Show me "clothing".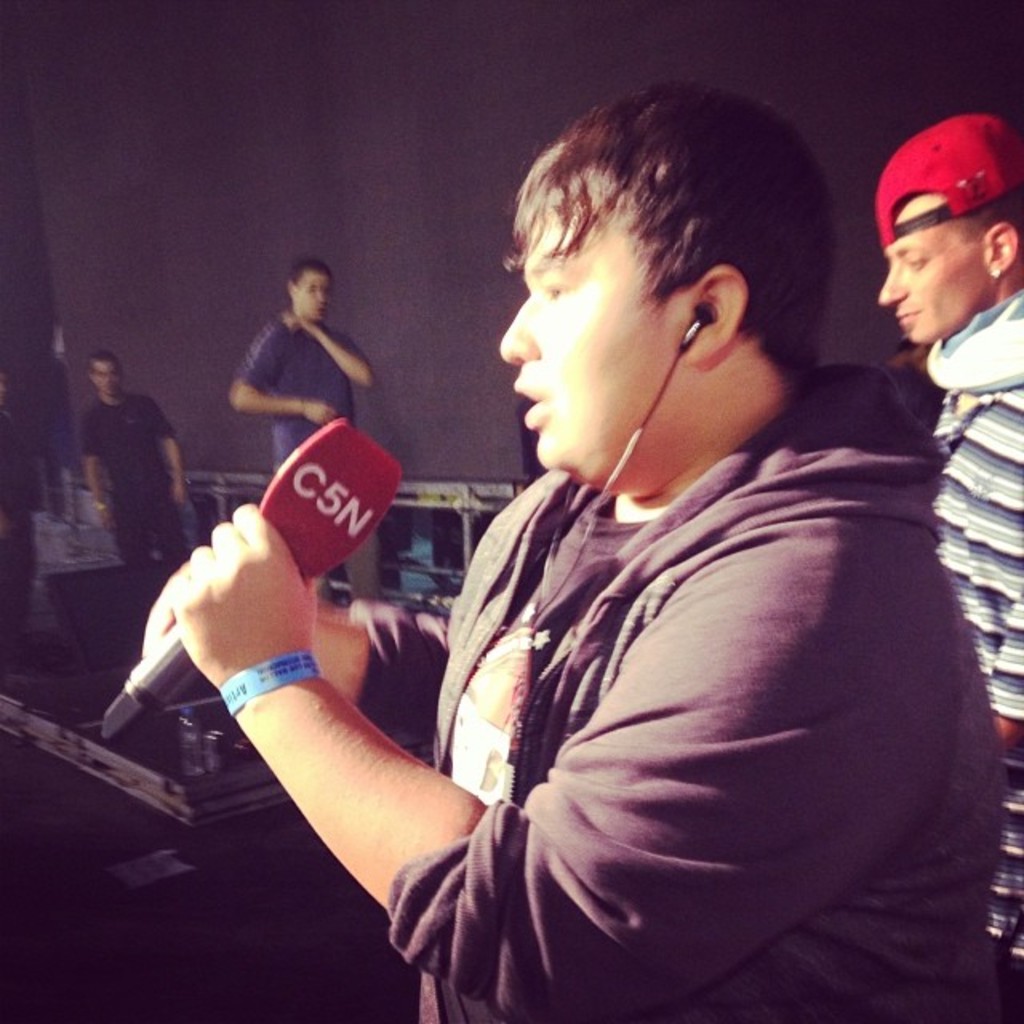
"clothing" is here: BBox(909, 294, 1022, 992).
